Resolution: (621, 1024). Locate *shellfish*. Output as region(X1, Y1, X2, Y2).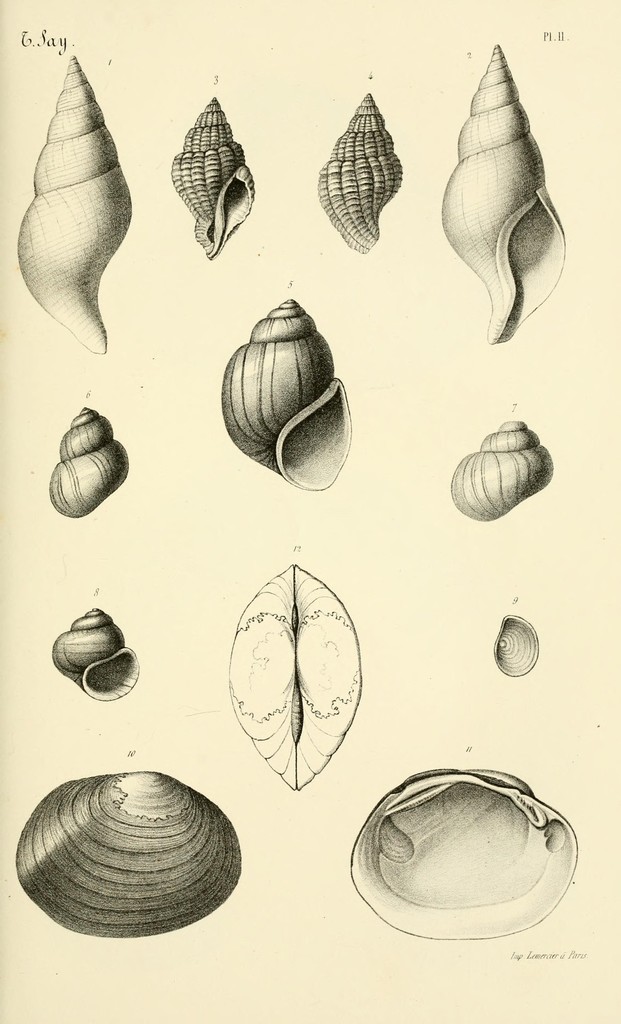
region(450, 419, 555, 522).
